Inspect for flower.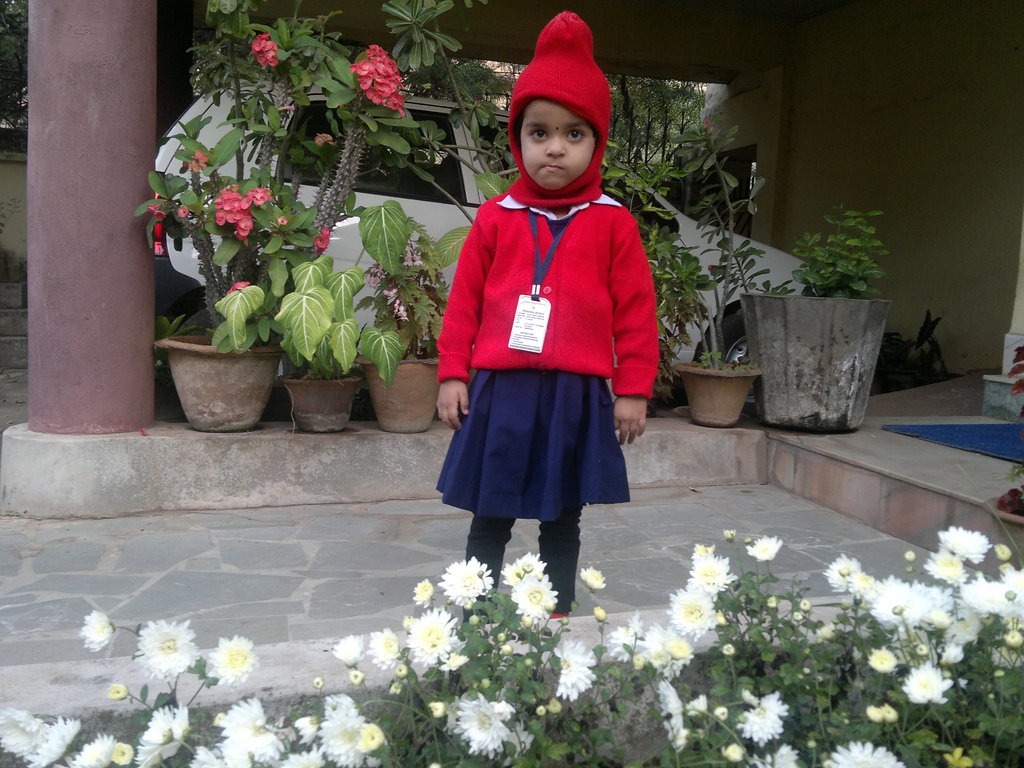
Inspection: bbox(313, 705, 367, 767).
